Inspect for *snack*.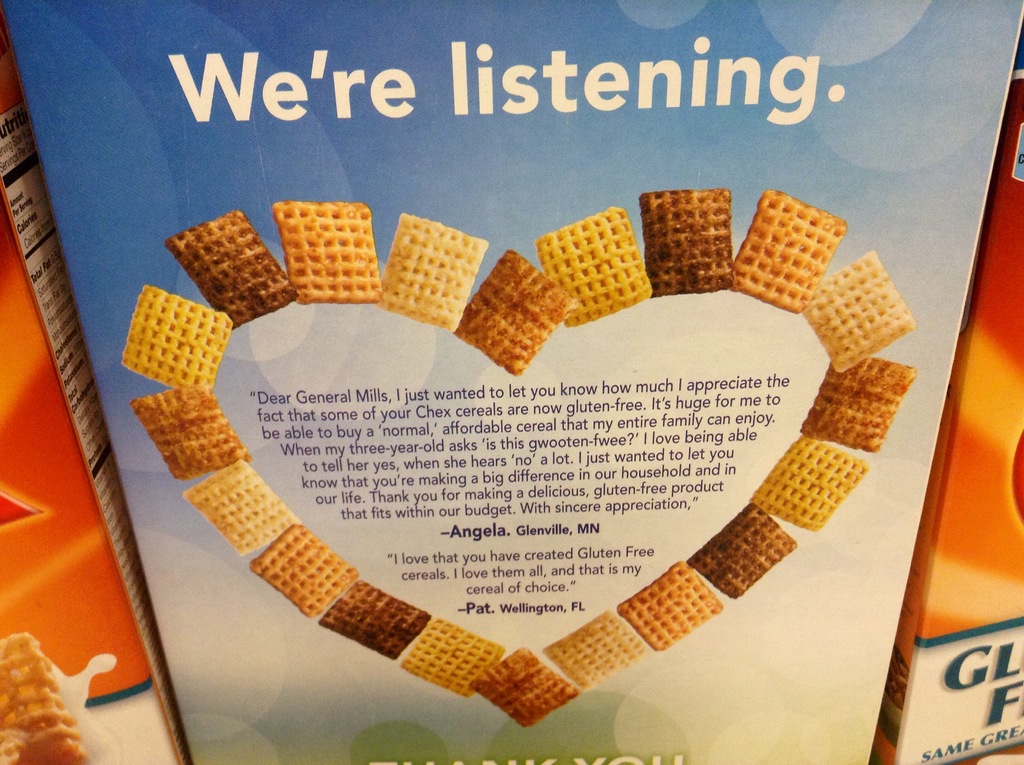
Inspection: {"x1": 136, "y1": 389, "x2": 249, "y2": 479}.
